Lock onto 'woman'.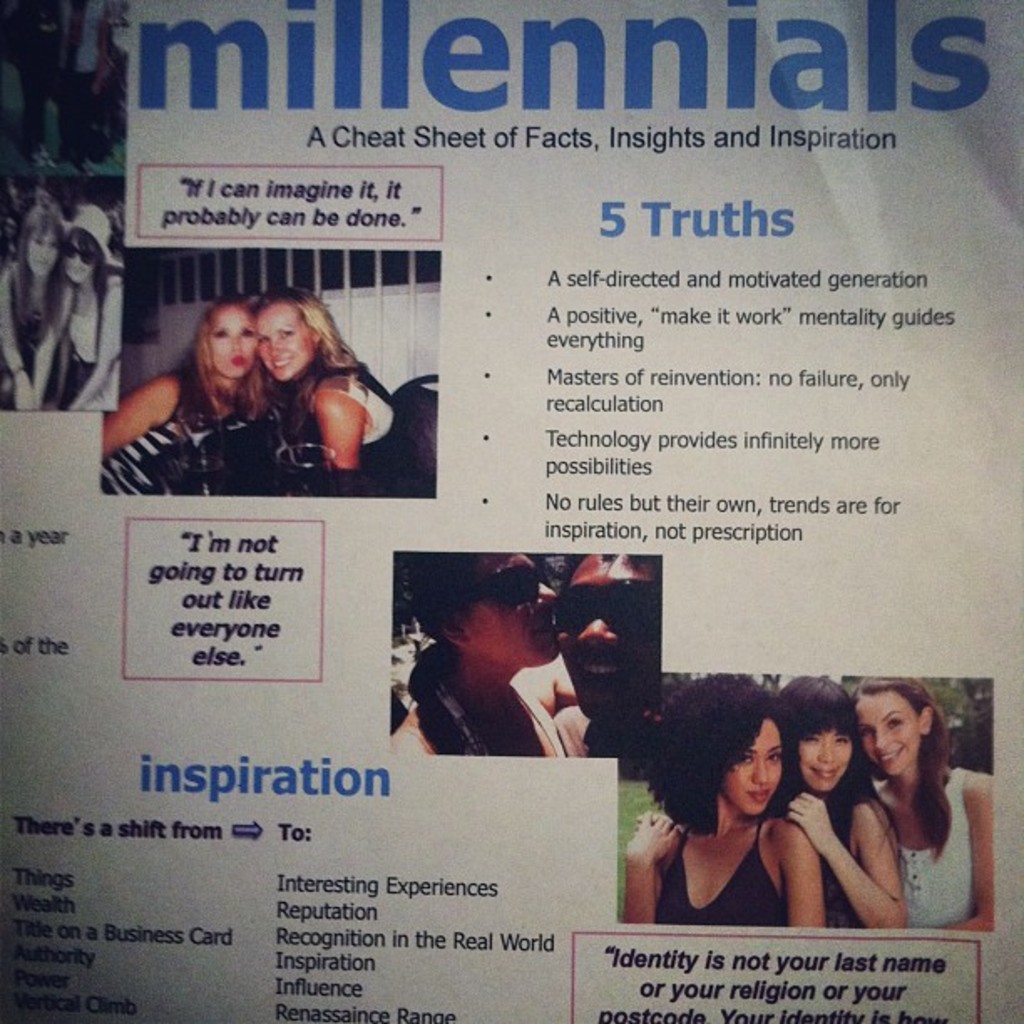
Locked: region(387, 559, 577, 766).
